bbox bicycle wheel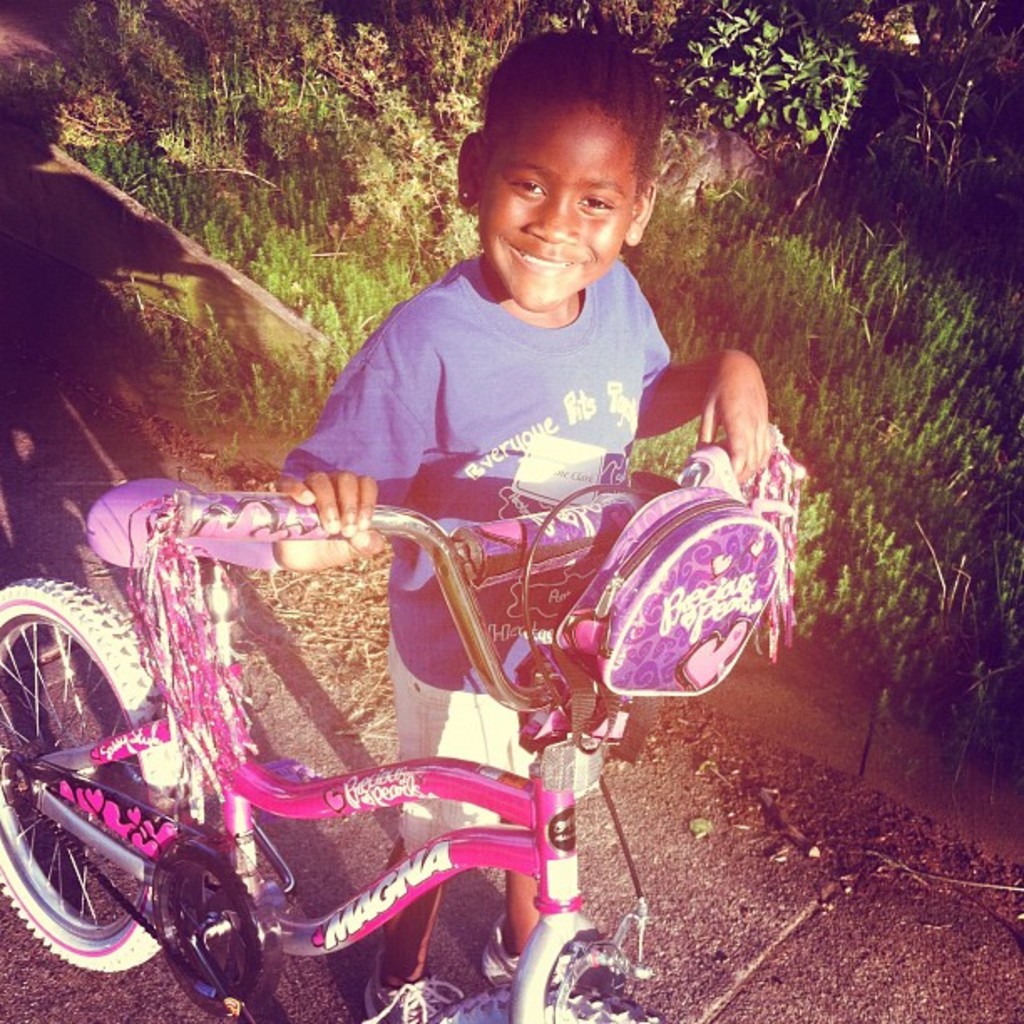
box(422, 974, 671, 1022)
